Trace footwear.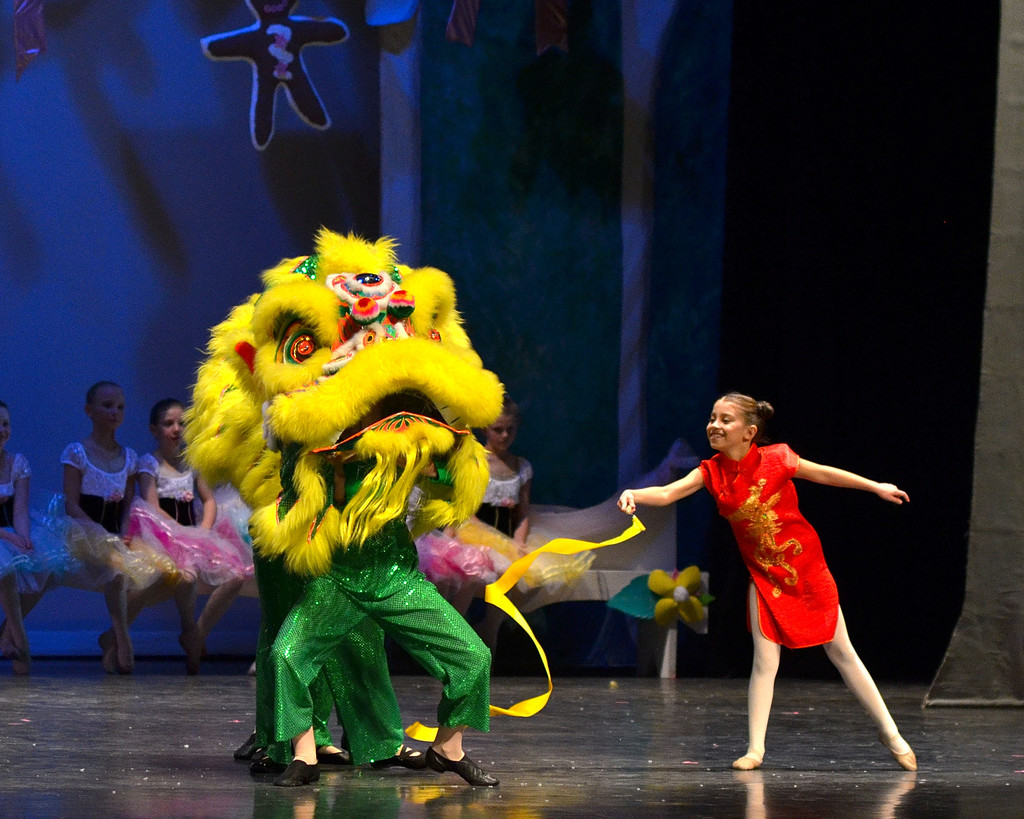
Traced to [left=249, top=747, right=270, bottom=759].
